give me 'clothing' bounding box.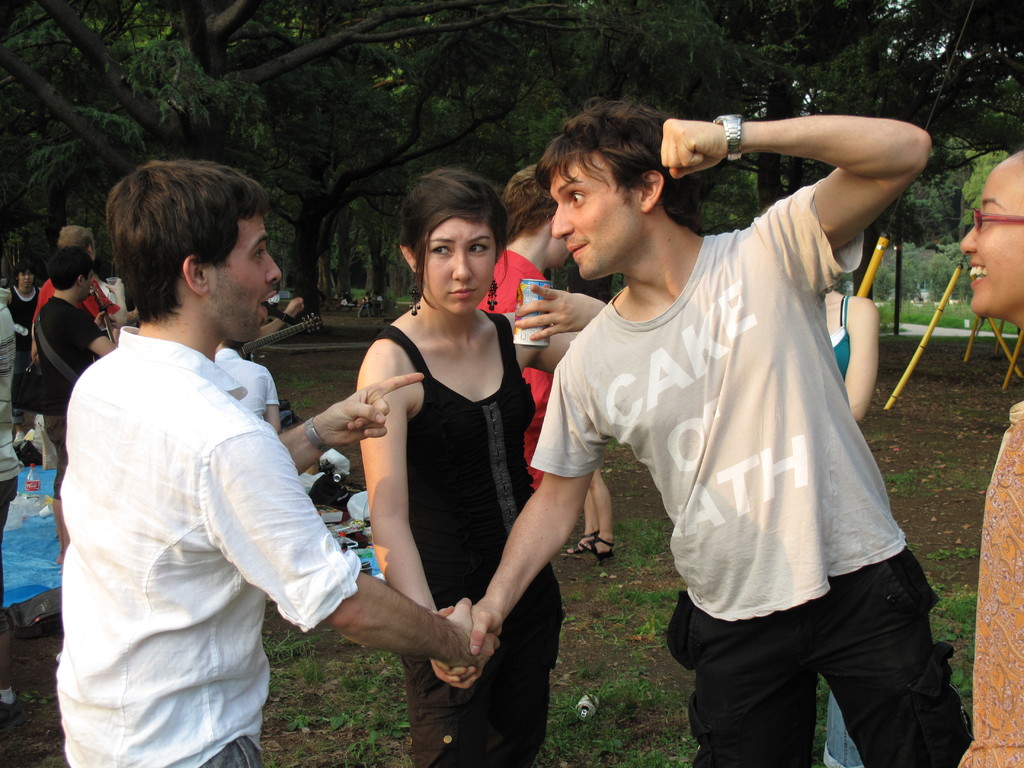
476/250/555/495.
